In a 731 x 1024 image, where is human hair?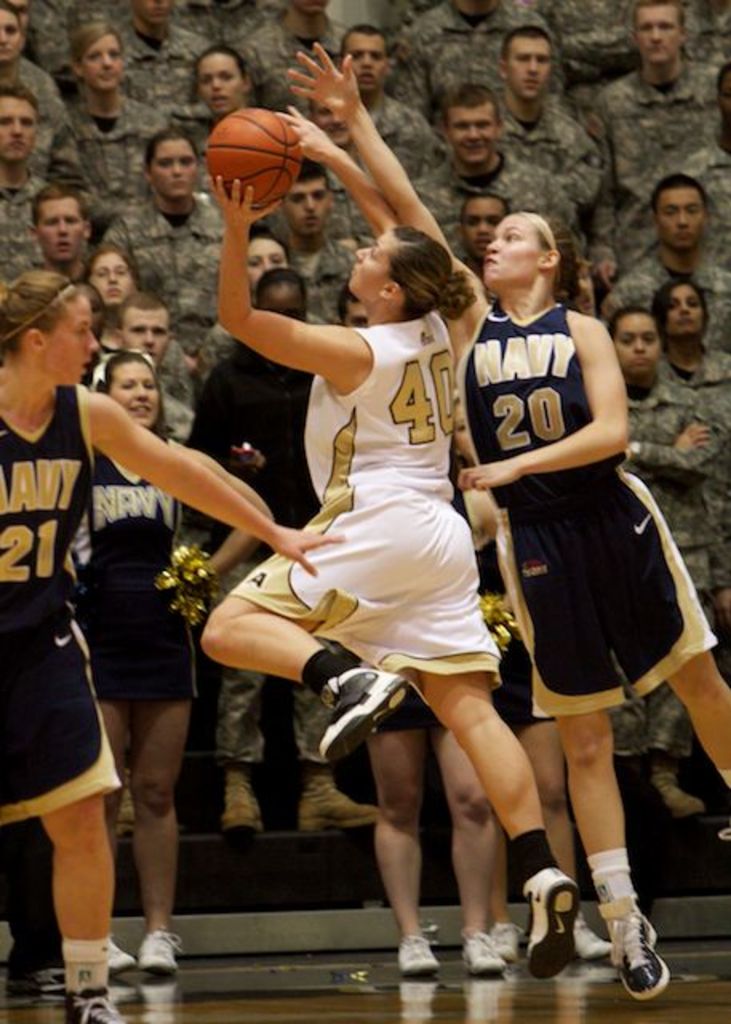
BBox(445, 78, 504, 130).
